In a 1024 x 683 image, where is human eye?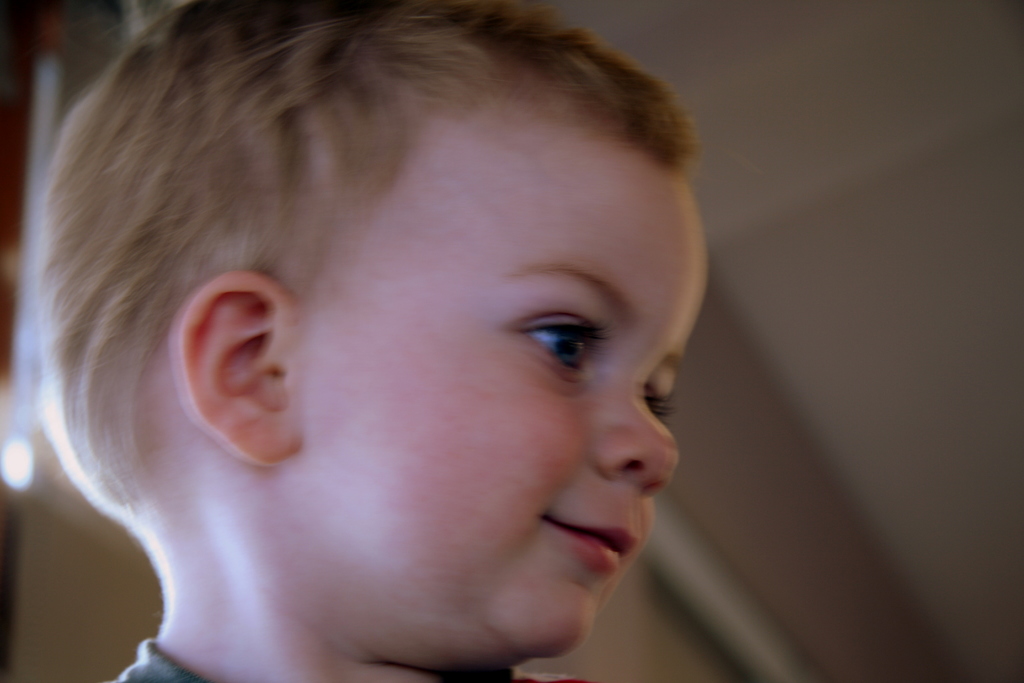
x1=530 y1=300 x2=609 y2=386.
